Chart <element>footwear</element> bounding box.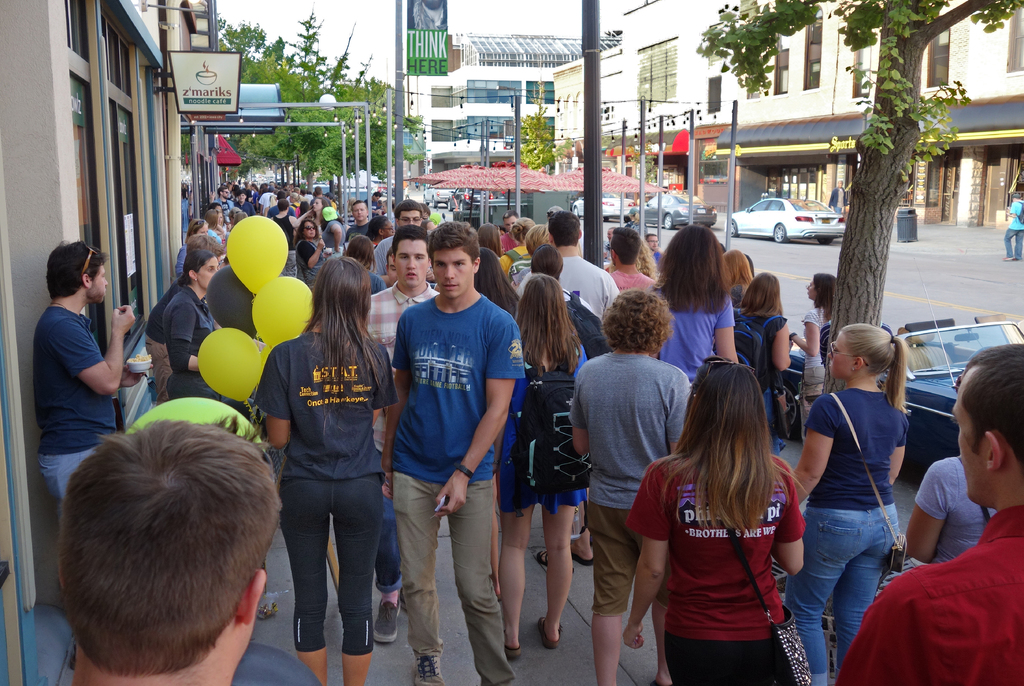
Charted: crop(372, 586, 405, 645).
